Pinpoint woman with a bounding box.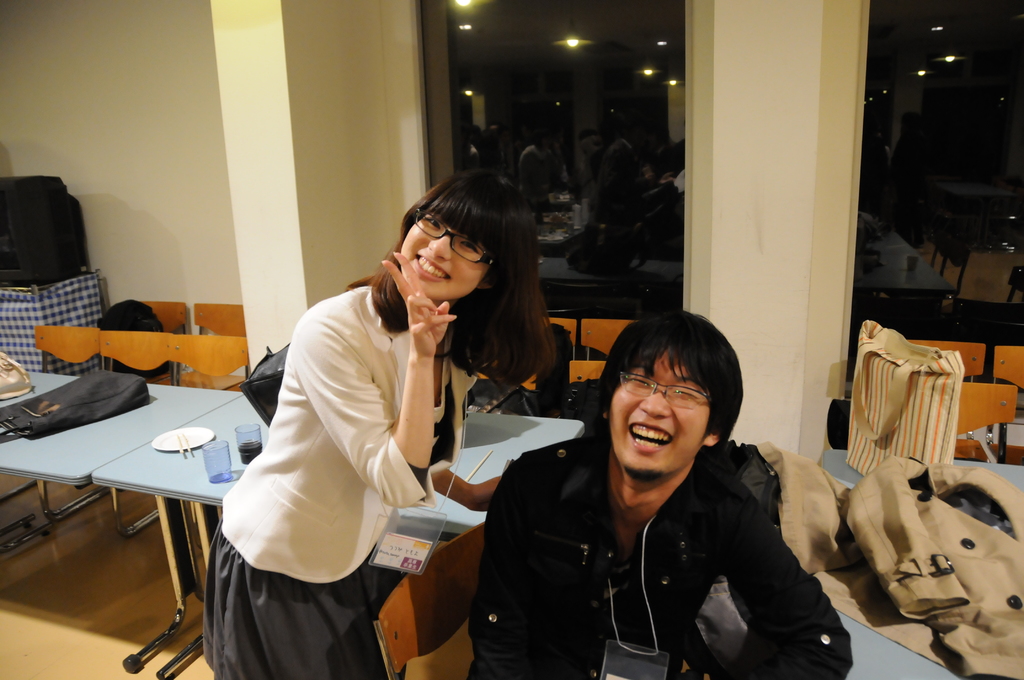
(269,197,557,666).
